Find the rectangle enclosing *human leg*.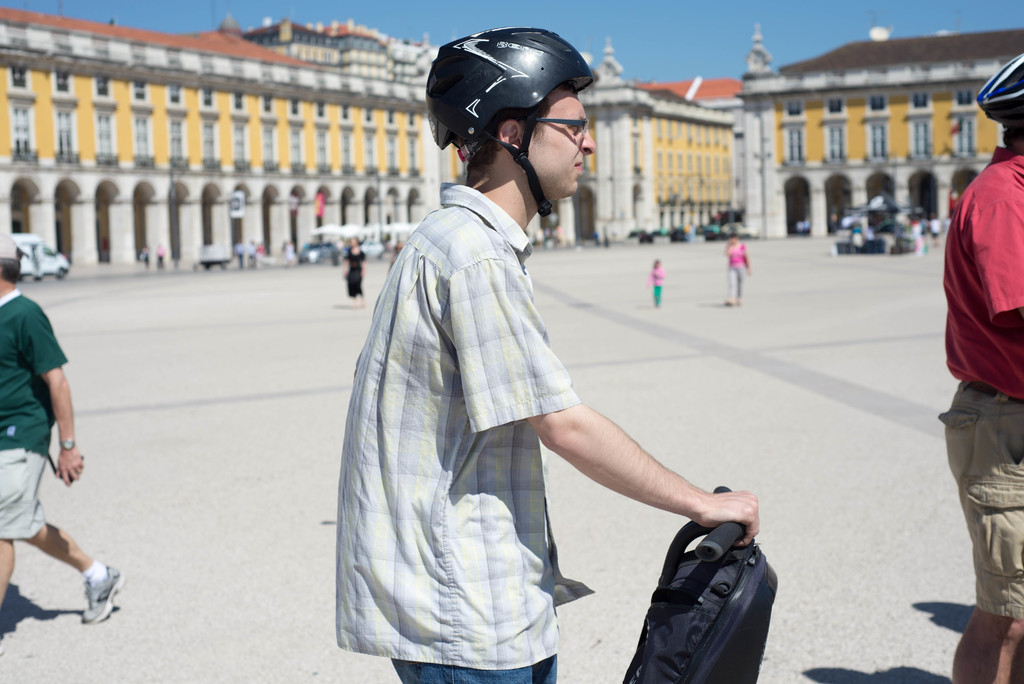
(x1=0, y1=446, x2=45, y2=611).
